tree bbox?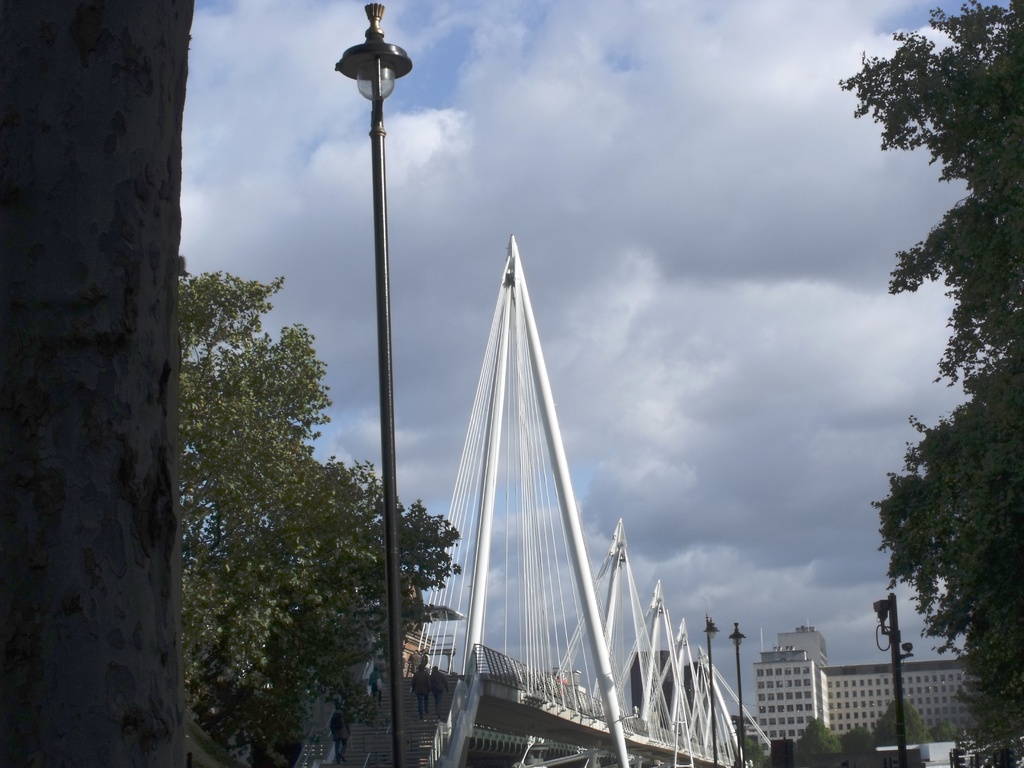
158,231,374,747
